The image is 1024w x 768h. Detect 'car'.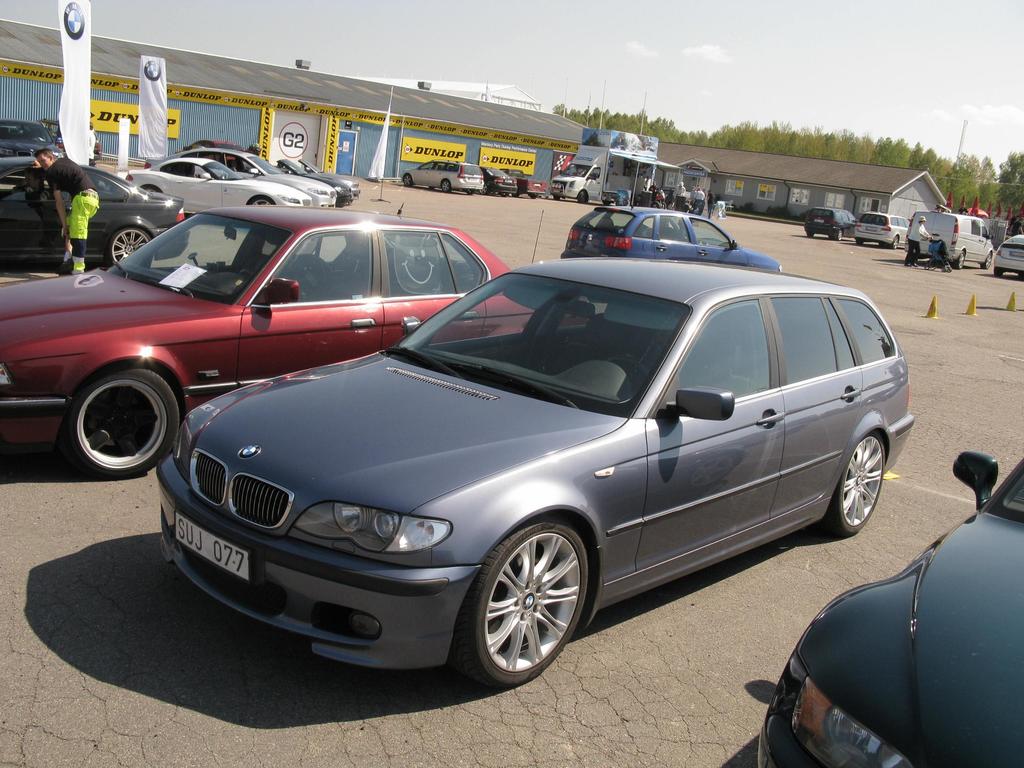
Detection: locate(767, 451, 1023, 767).
